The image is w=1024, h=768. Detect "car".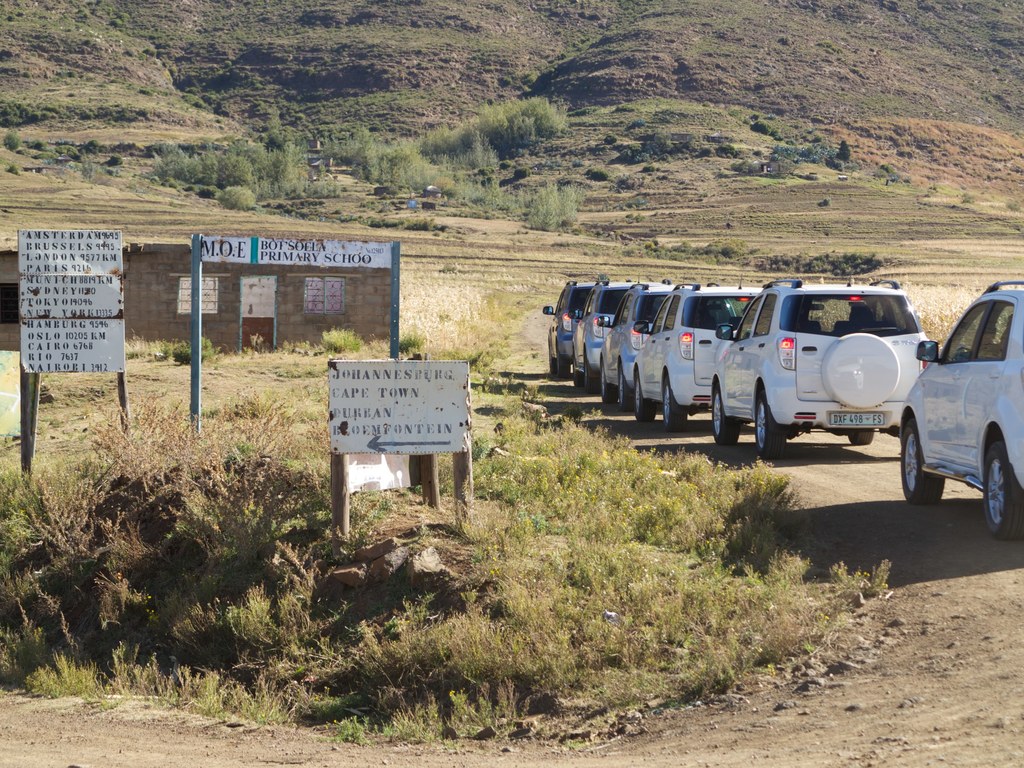
Detection: 572/276/653/392.
